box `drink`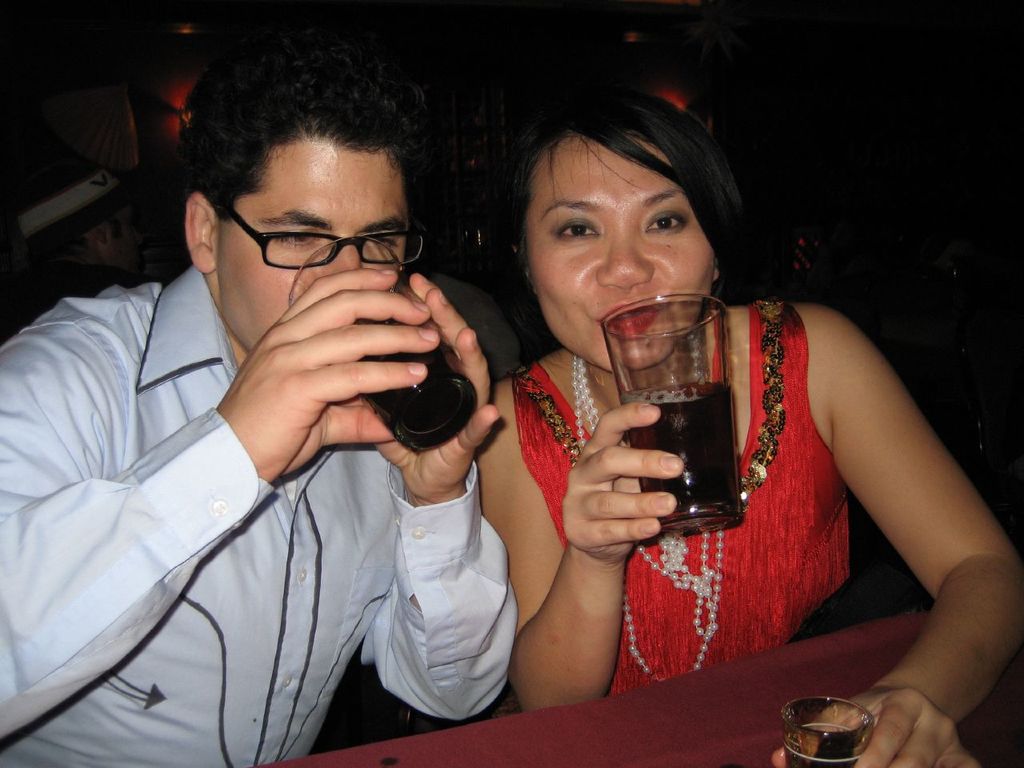
crop(618, 285, 752, 548)
